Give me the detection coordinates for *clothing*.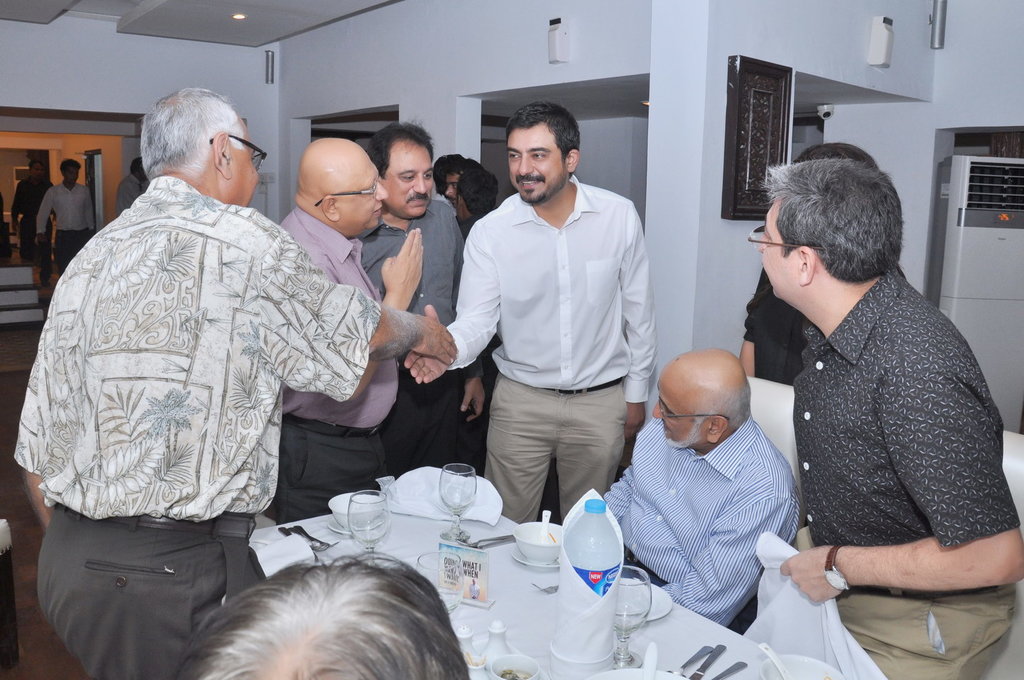
{"x1": 341, "y1": 189, "x2": 485, "y2": 455}.
